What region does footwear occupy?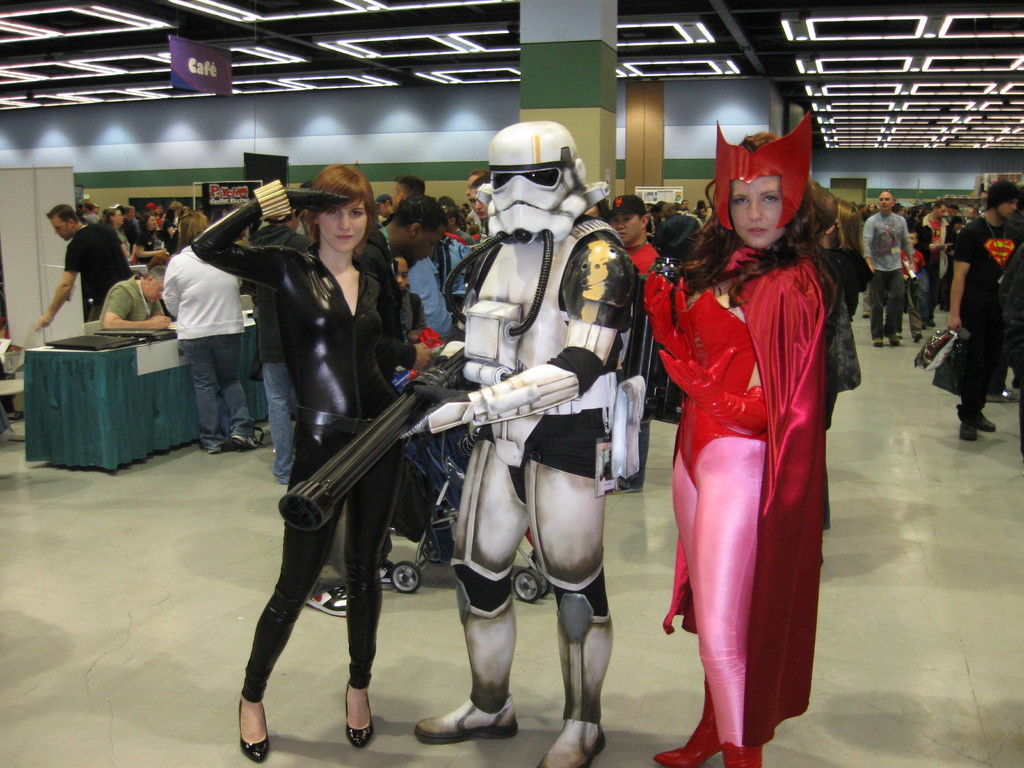
898/332/902/339.
